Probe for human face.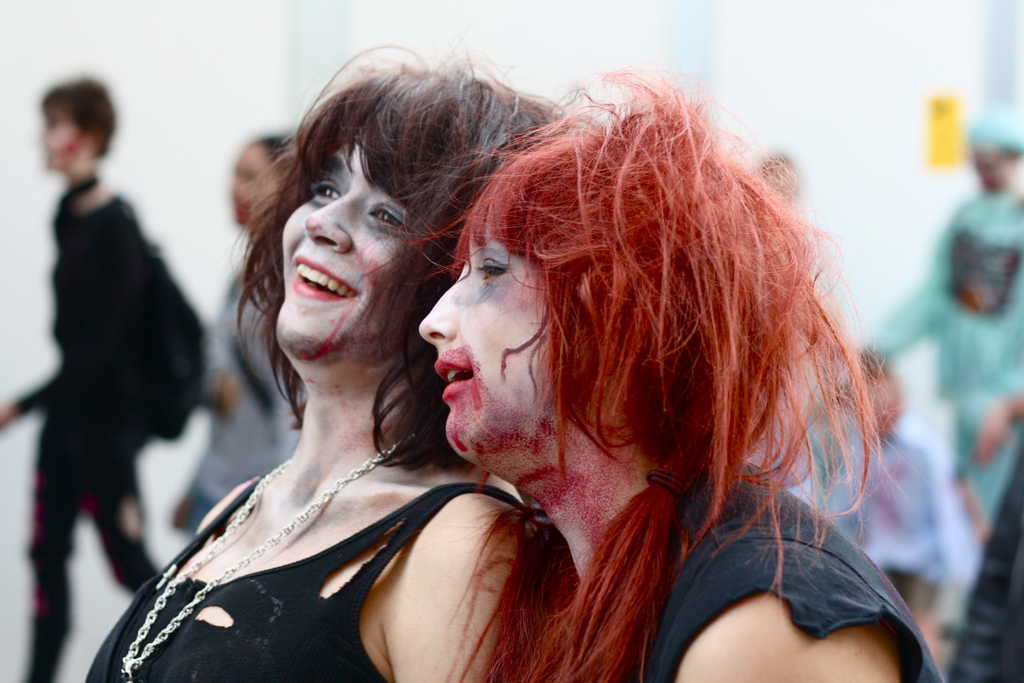
Probe result: <region>283, 134, 439, 363</region>.
